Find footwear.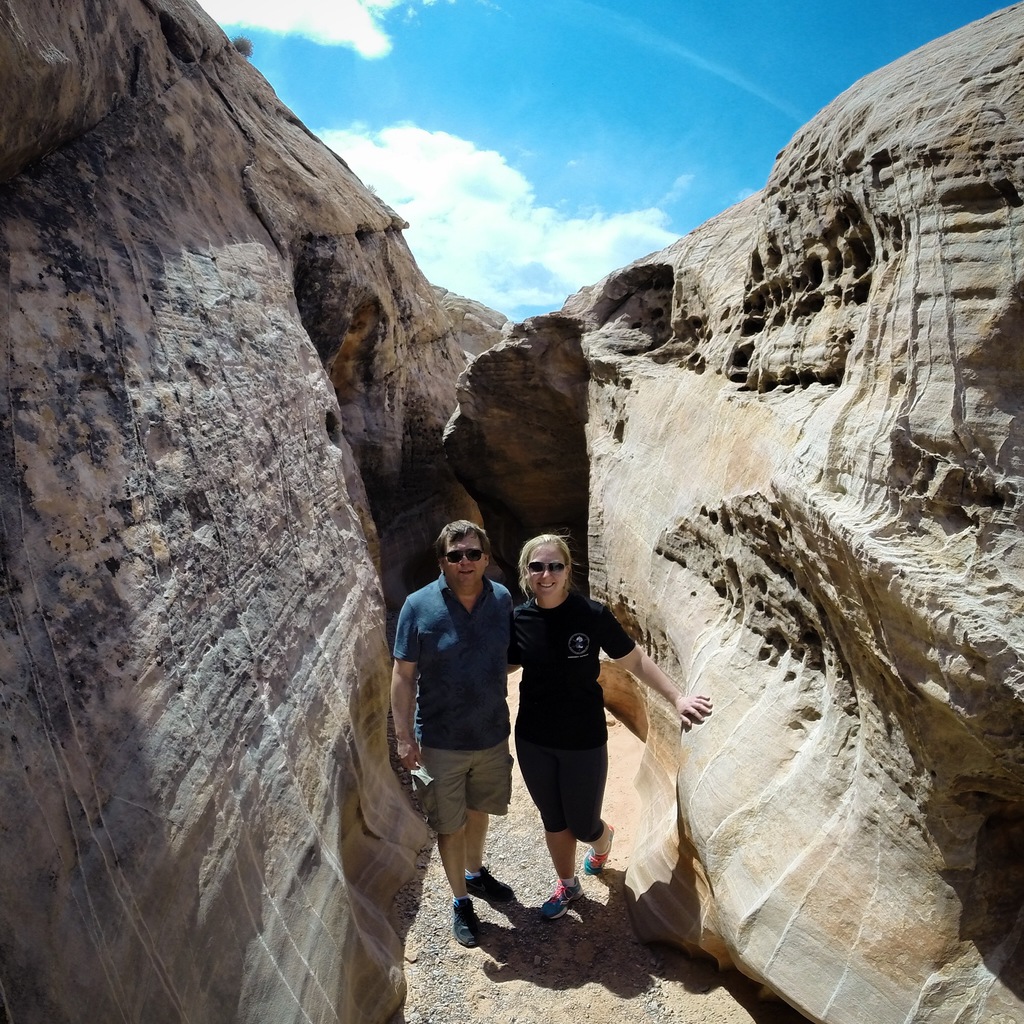
bbox=[540, 876, 585, 920].
